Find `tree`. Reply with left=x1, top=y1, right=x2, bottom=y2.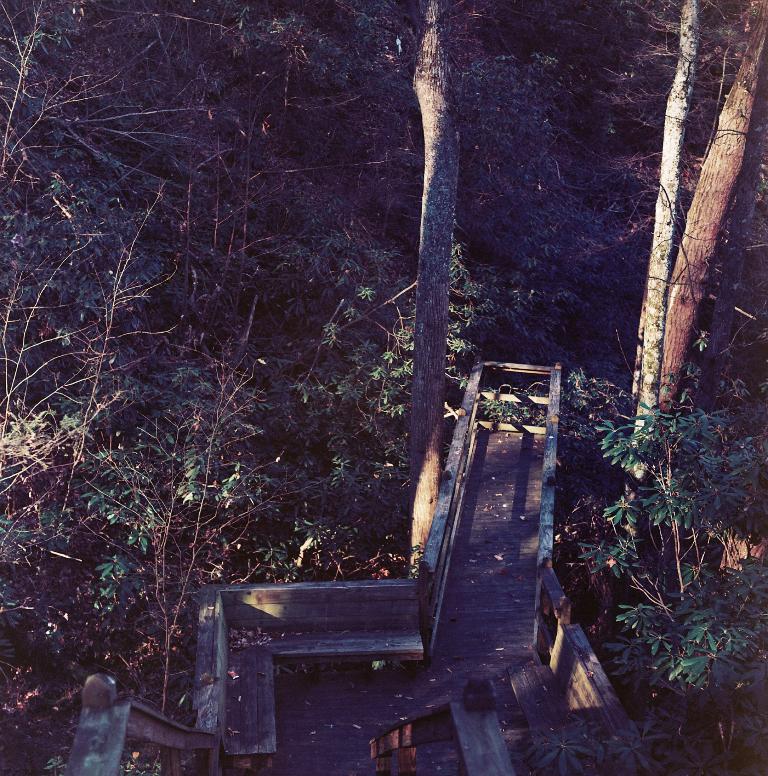
left=398, top=2, right=468, bottom=574.
